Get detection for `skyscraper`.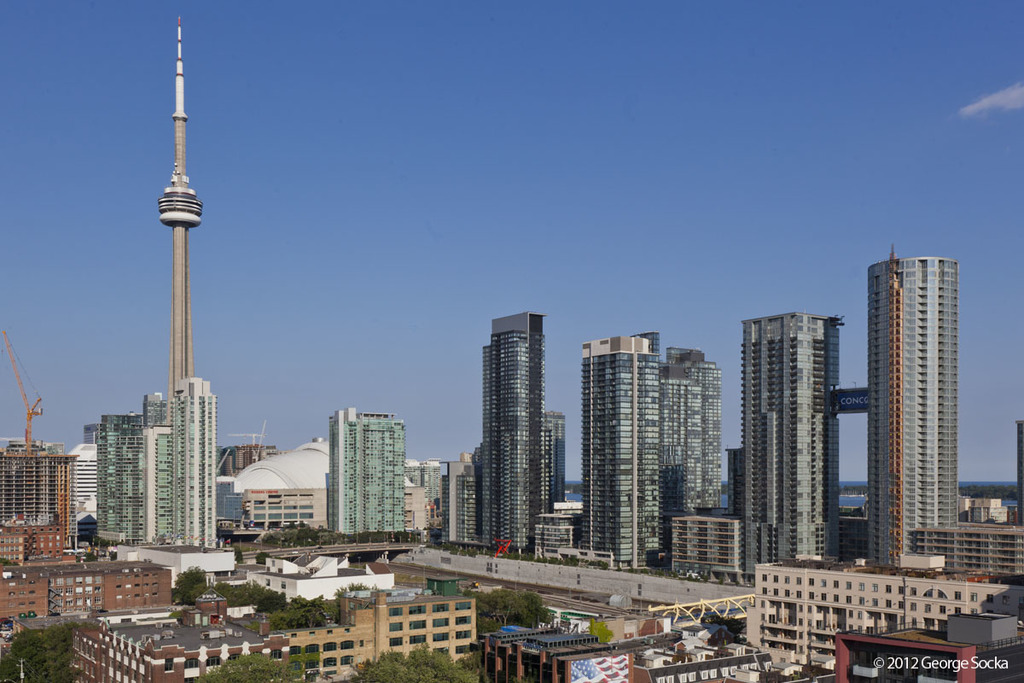
Detection: {"x1": 744, "y1": 310, "x2": 841, "y2": 587}.
